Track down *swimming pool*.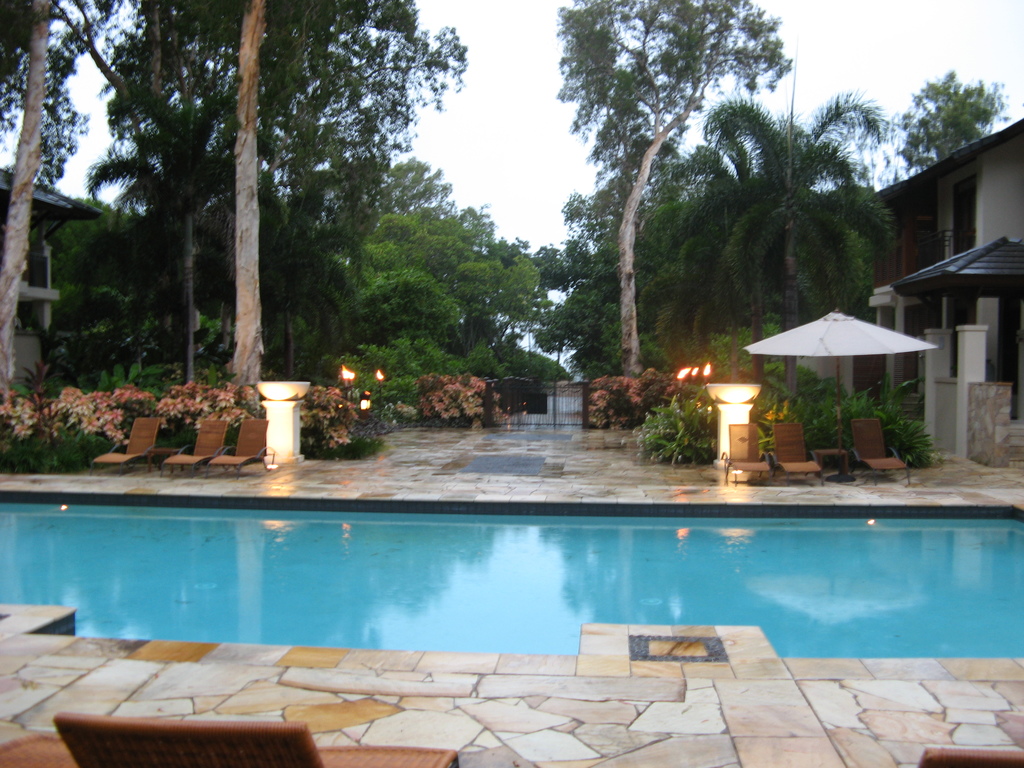
Tracked to rect(0, 500, 1023, 659).
